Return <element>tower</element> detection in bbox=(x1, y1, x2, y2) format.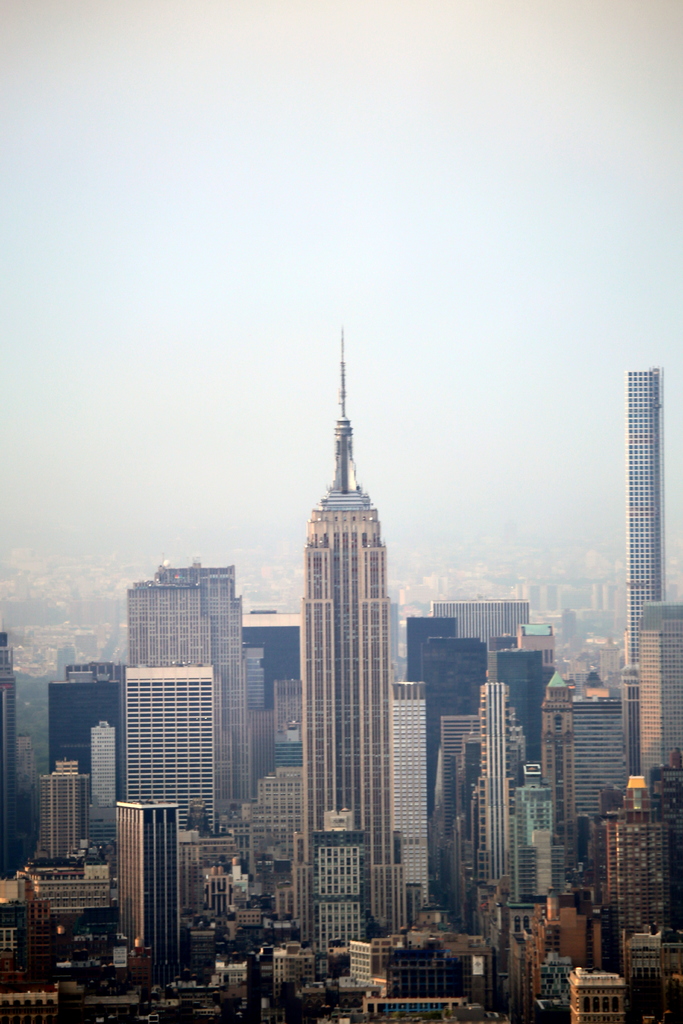
bbox=(235, 276, 456, 952).
